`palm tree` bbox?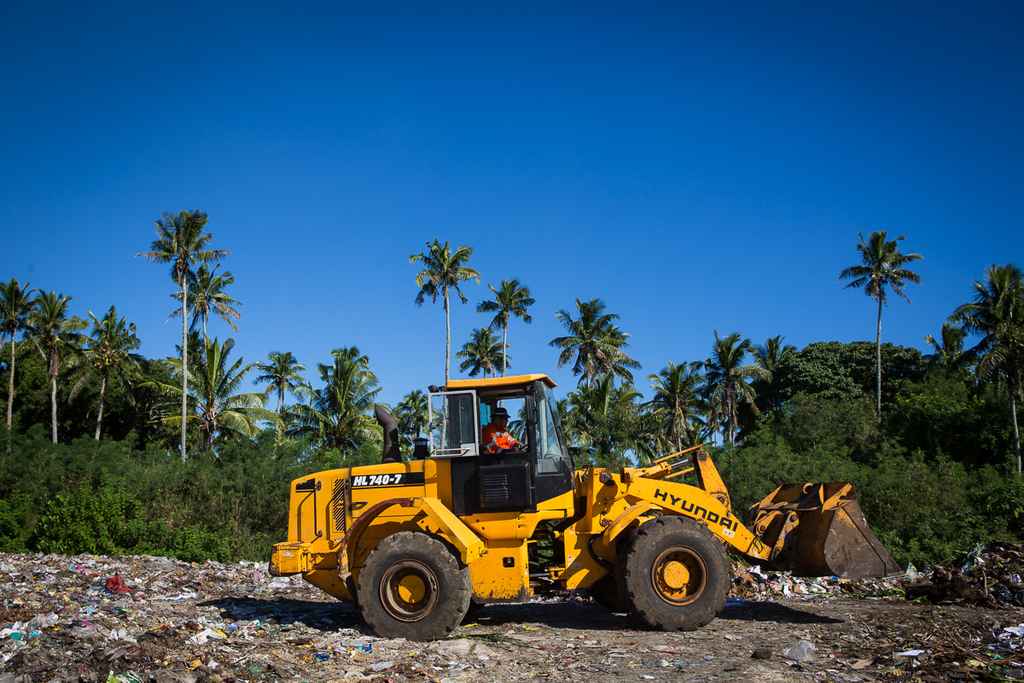
<region>1, 269, 56, 411</region>
